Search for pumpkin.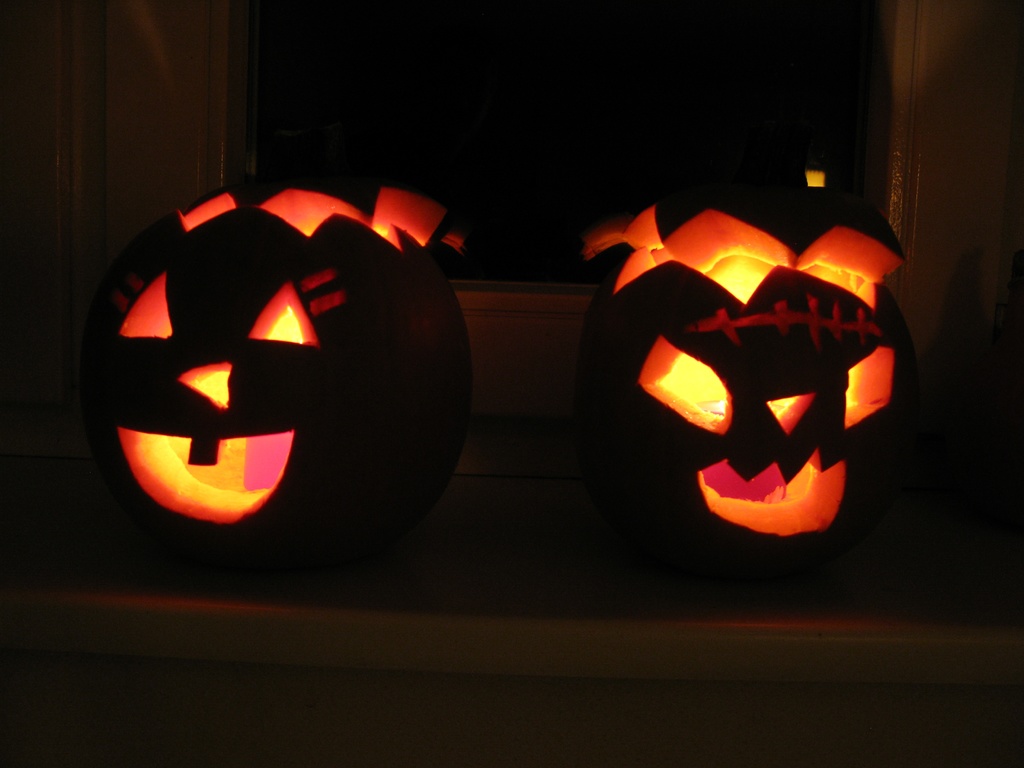
Found at BBox(578, 166, 922, 571).
